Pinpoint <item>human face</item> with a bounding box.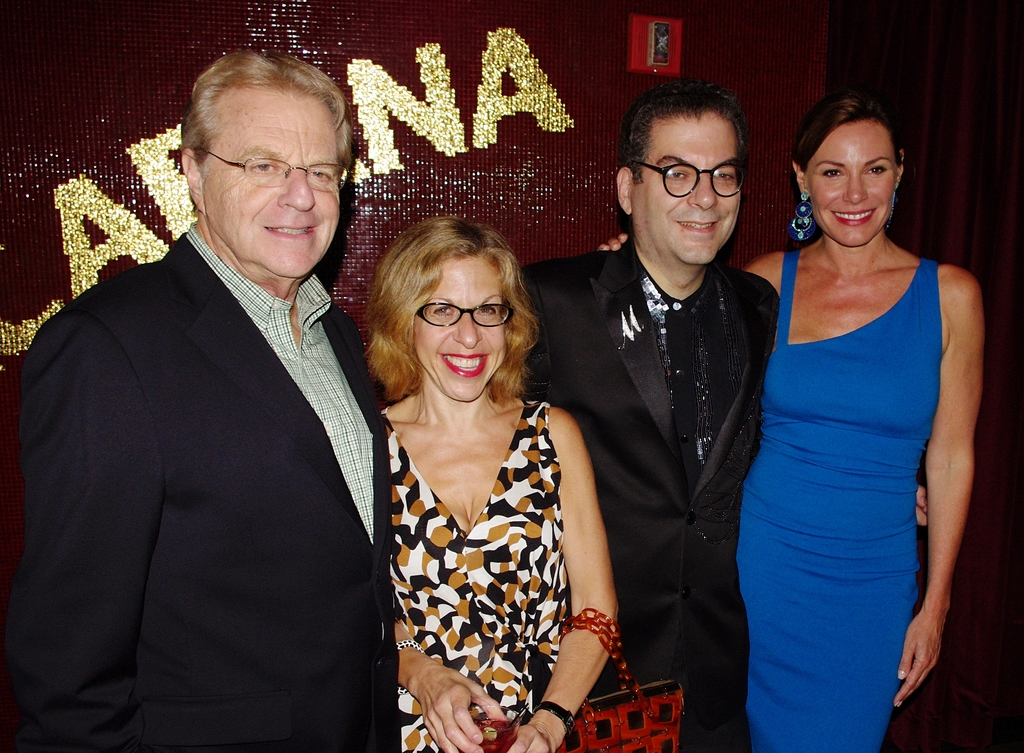
bbox=[201, 70, 350, 282].
